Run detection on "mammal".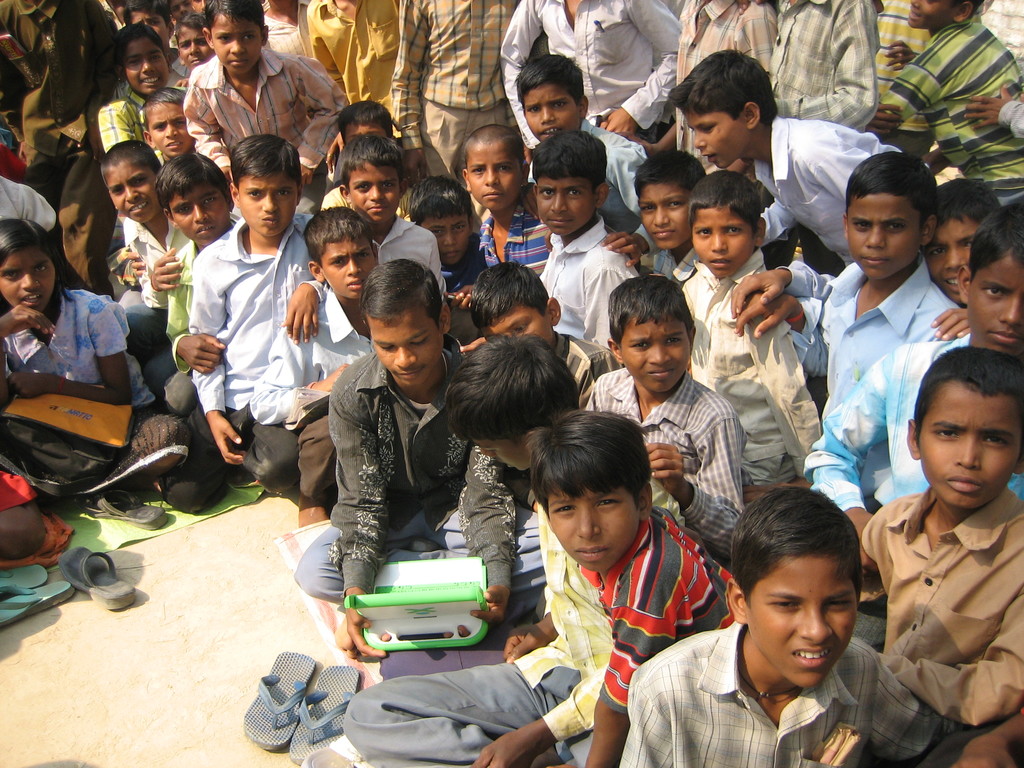
Result: 168:0:202:21.
